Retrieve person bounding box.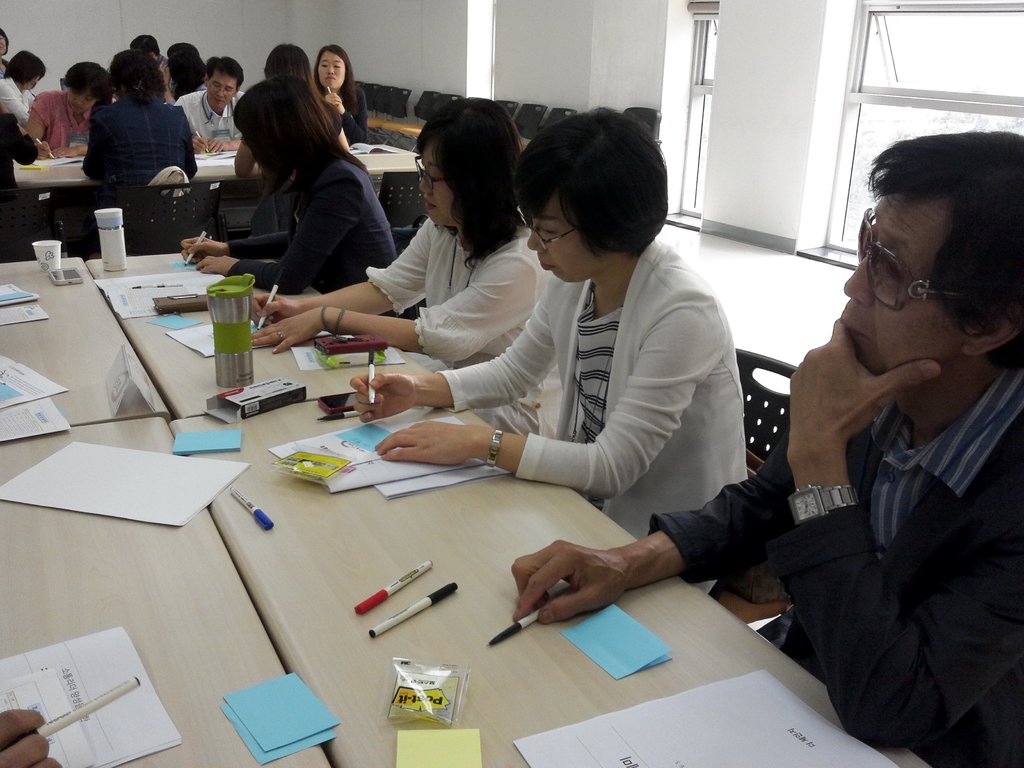
Bounding box: {"left": 242, "top": 93, "right": 552, "bottom": 367}.
